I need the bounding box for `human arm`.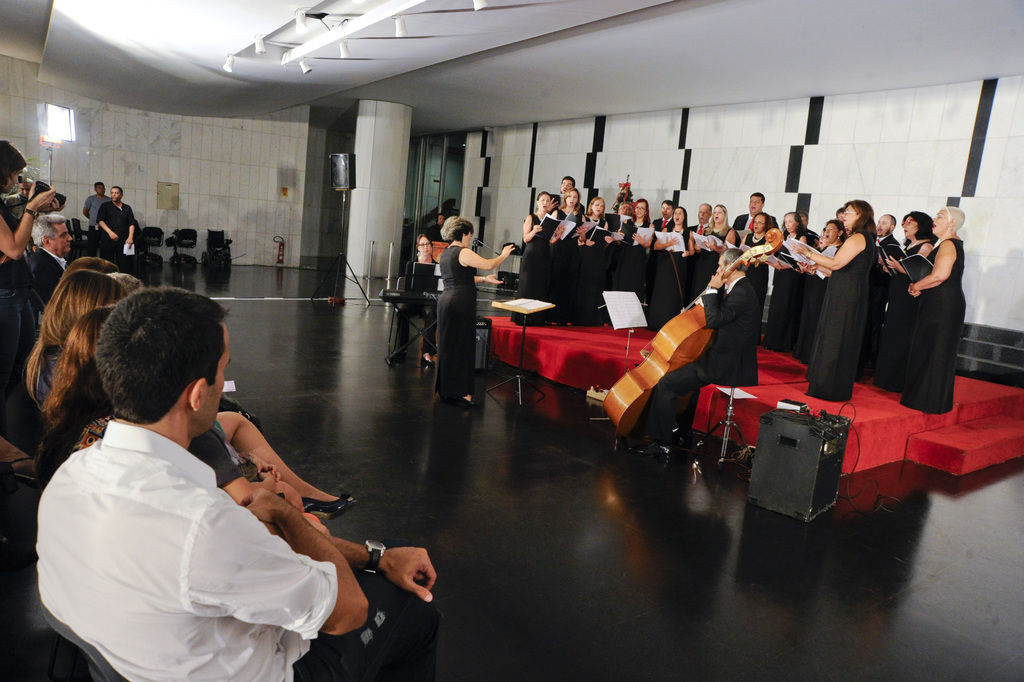
Here it is: l=213, t=495, r=437, b=603.
